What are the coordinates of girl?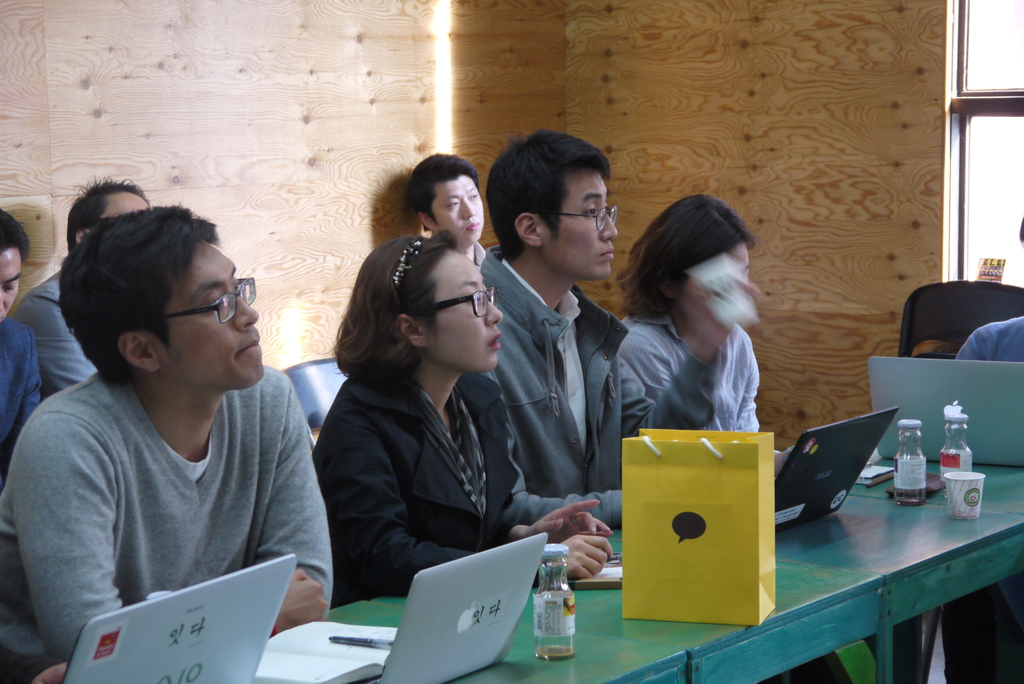
BBox(312, 228, 611, 597).
